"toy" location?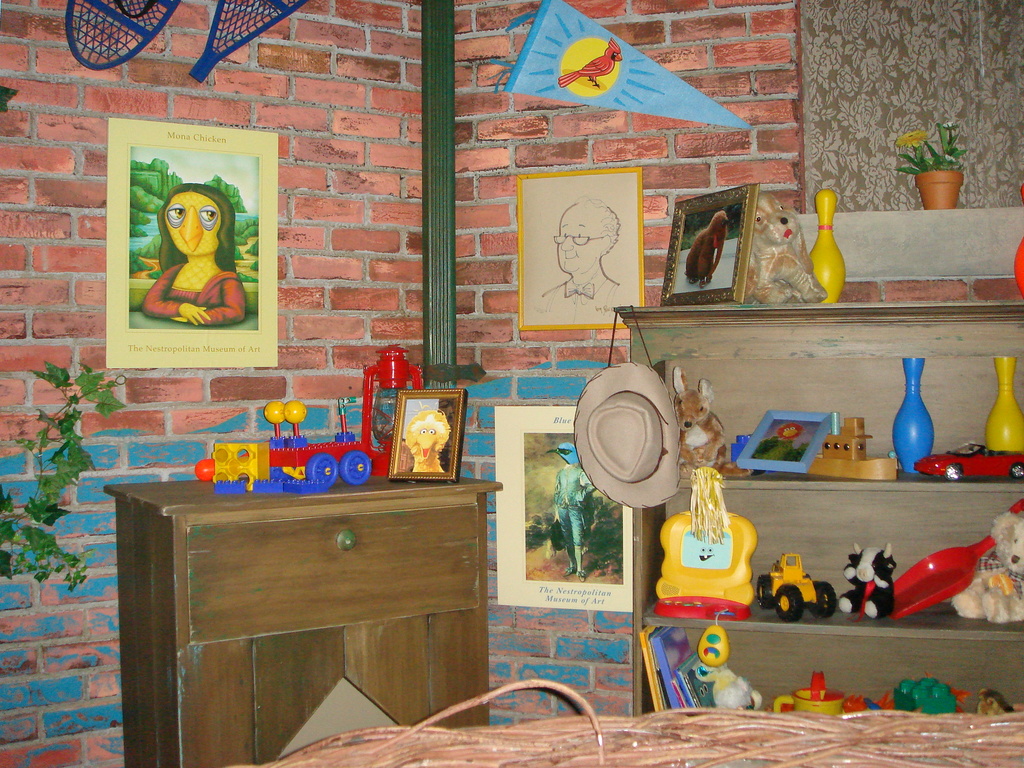
box=[774, 671, 846, 717]
